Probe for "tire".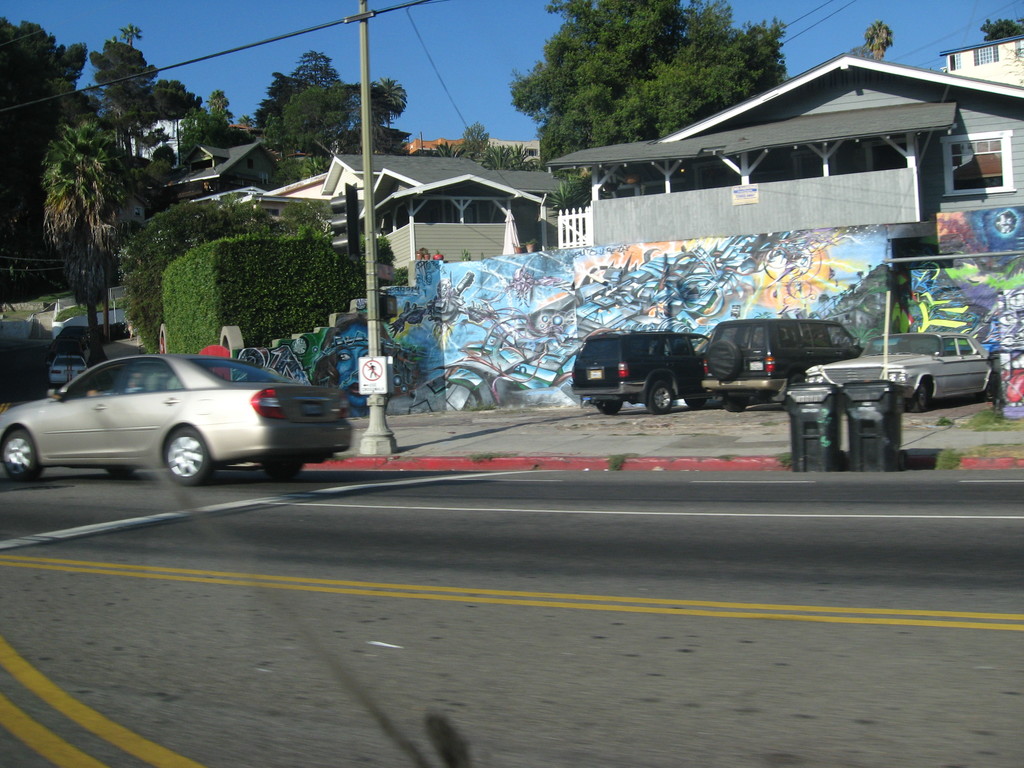
Probe result: Rect(979, 373, 996, 401).
